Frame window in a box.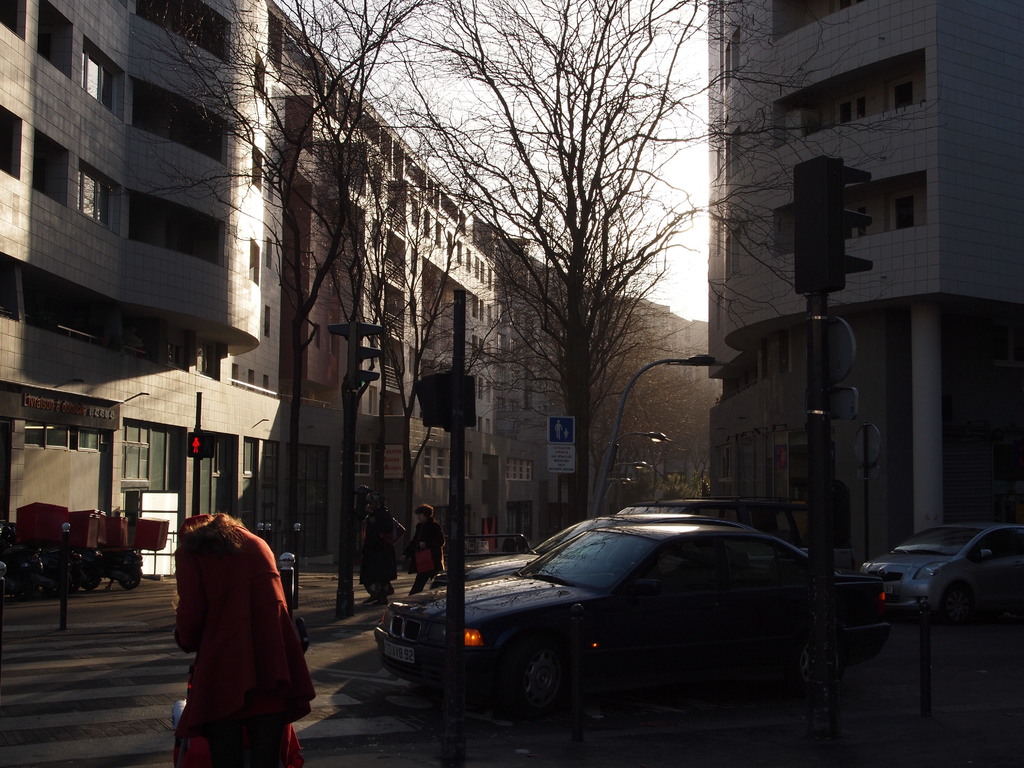
[472,332,479,355].
